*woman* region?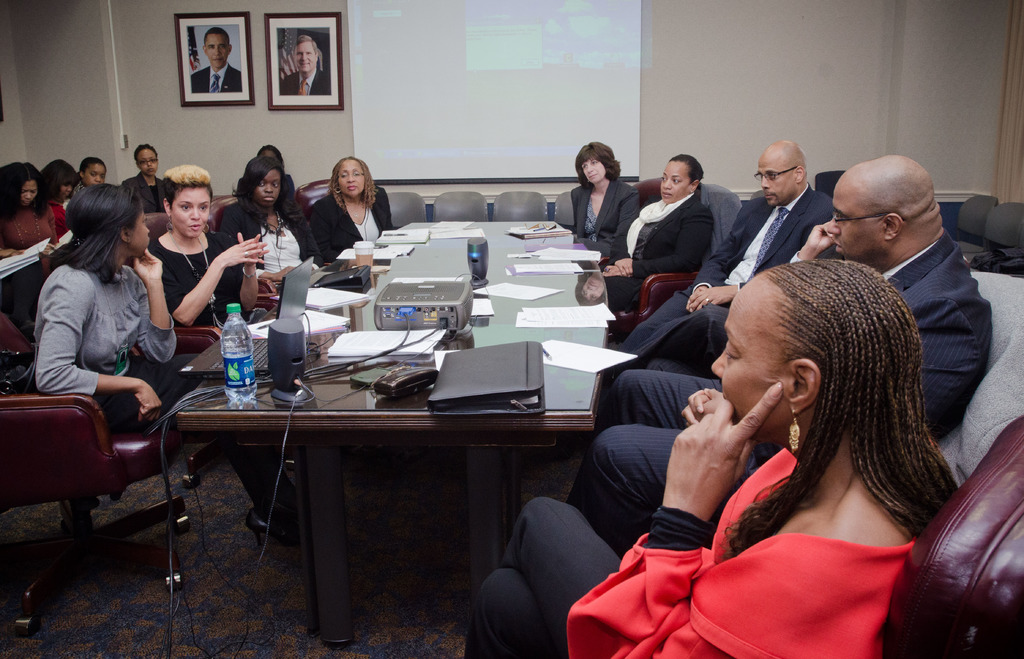
145 165 269 330
